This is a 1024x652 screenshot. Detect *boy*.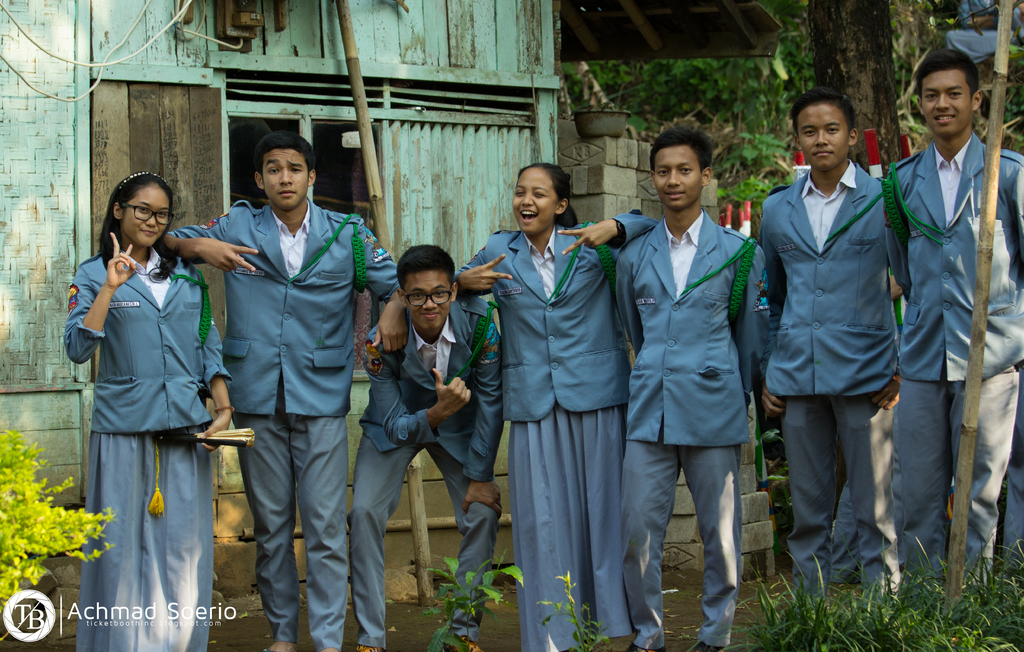
[x1=611, y1=113, x2=767, y2=651].
